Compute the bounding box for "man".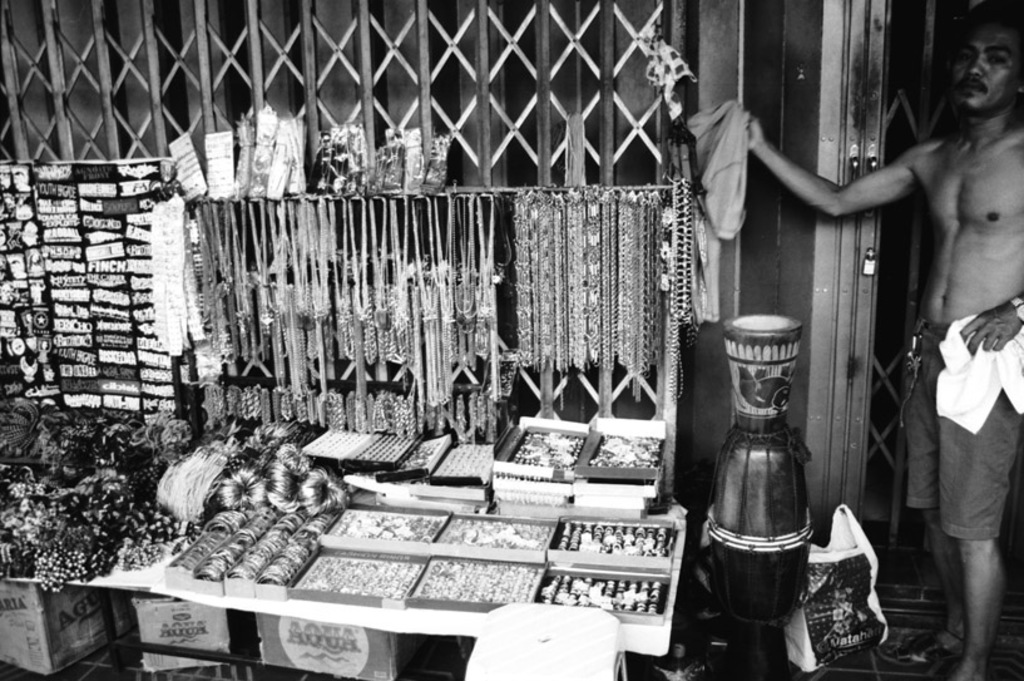
rect(737, 0, 1023, 680).
